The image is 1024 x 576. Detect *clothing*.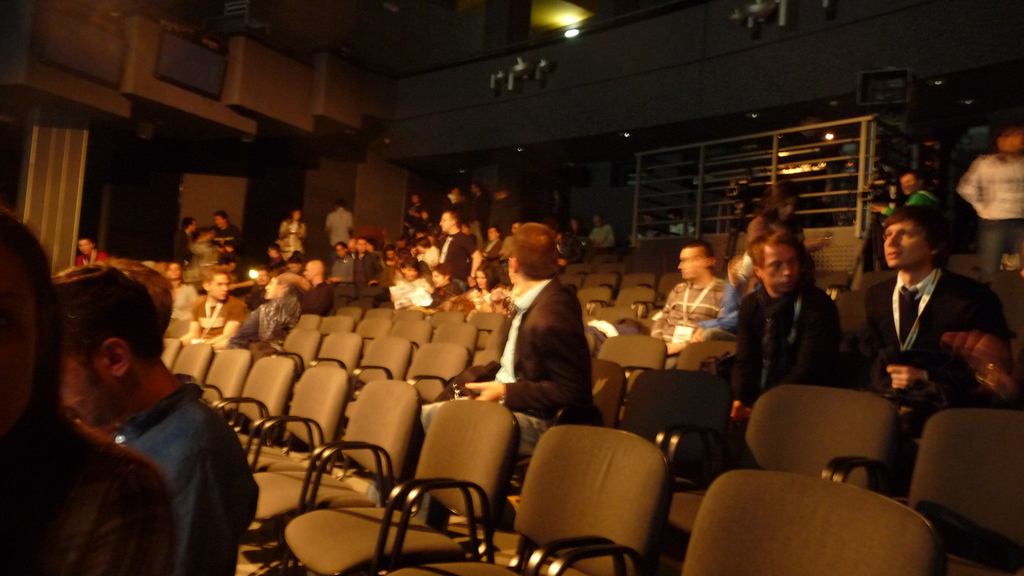
Detection: [877, 193, 935, 267].
